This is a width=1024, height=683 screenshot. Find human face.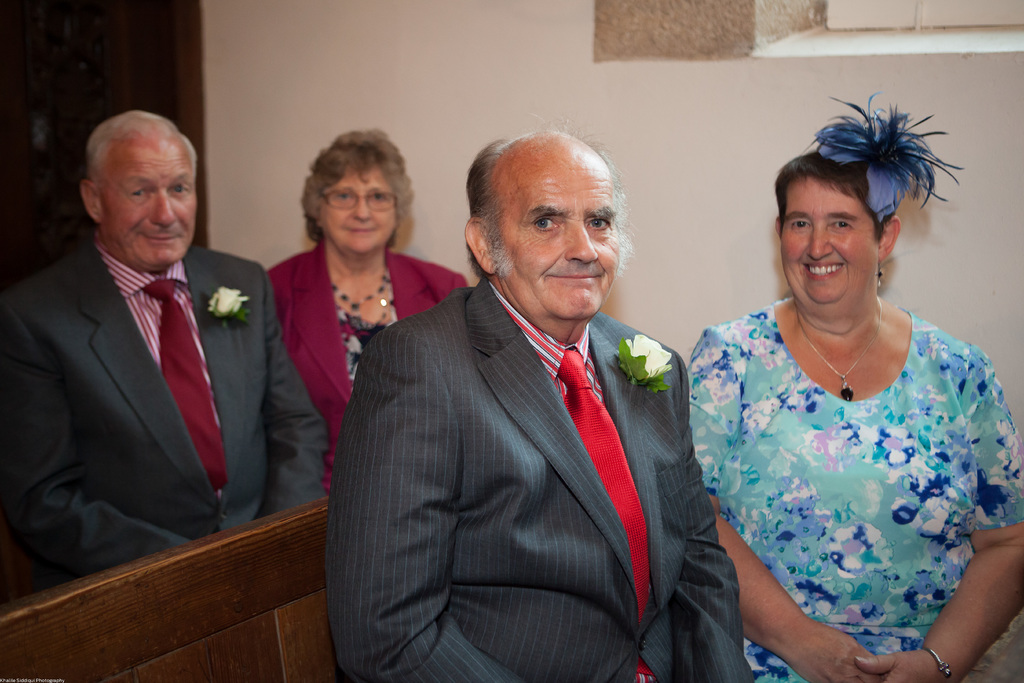
Bounding box: (317, 159, 396, 258).
